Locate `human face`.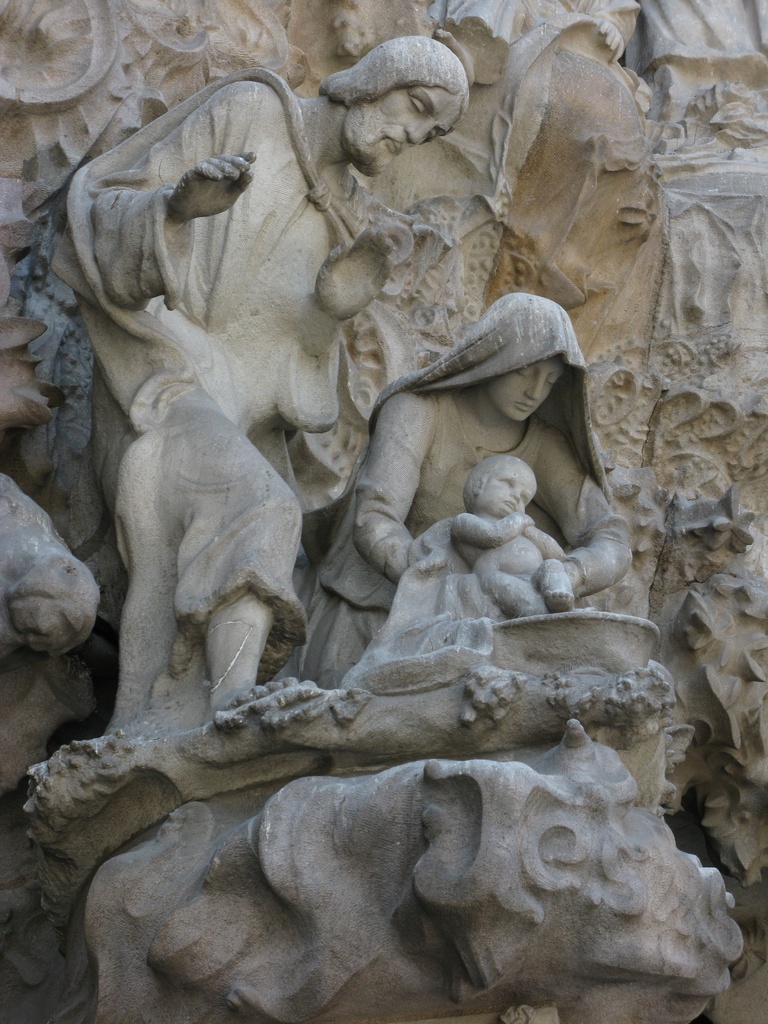
Bounding box: [left=346, top=80, right=451, bottom=161].
